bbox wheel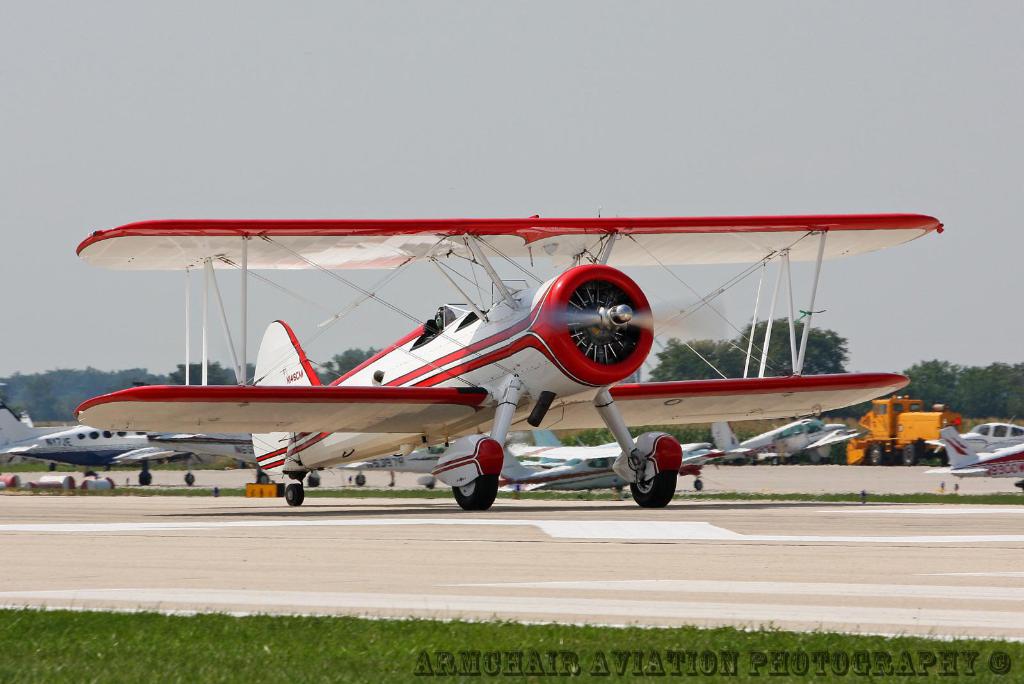
bbox=(141, 473, 149, 486)
